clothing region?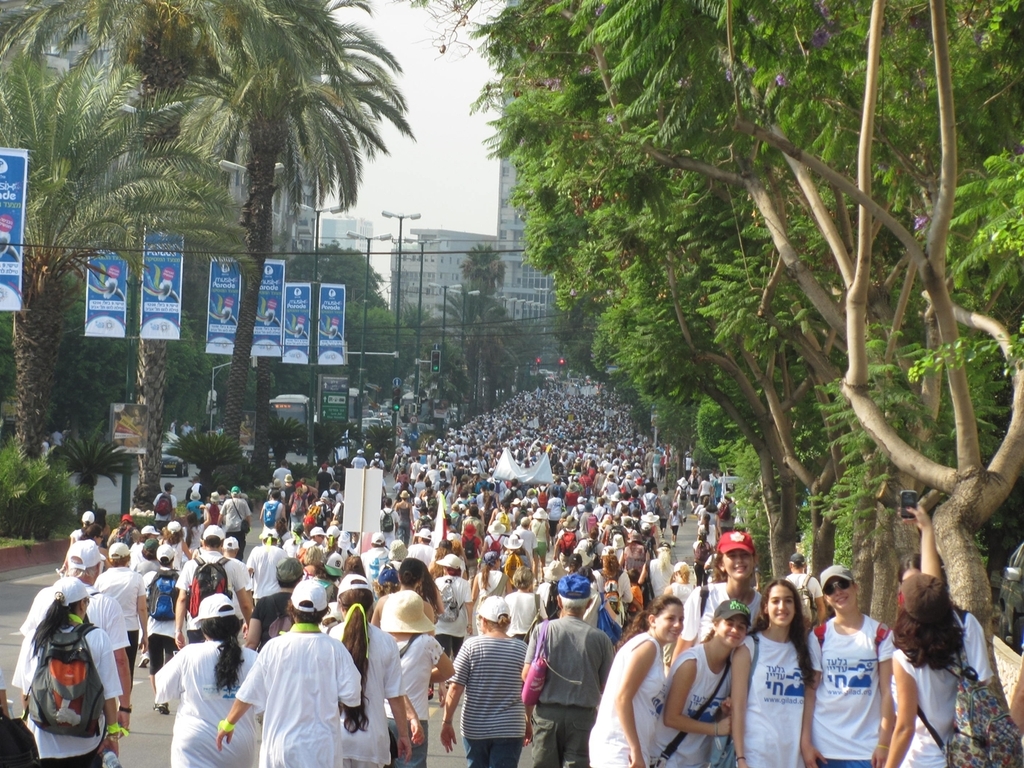
rect(612, 464, 626, 479)
